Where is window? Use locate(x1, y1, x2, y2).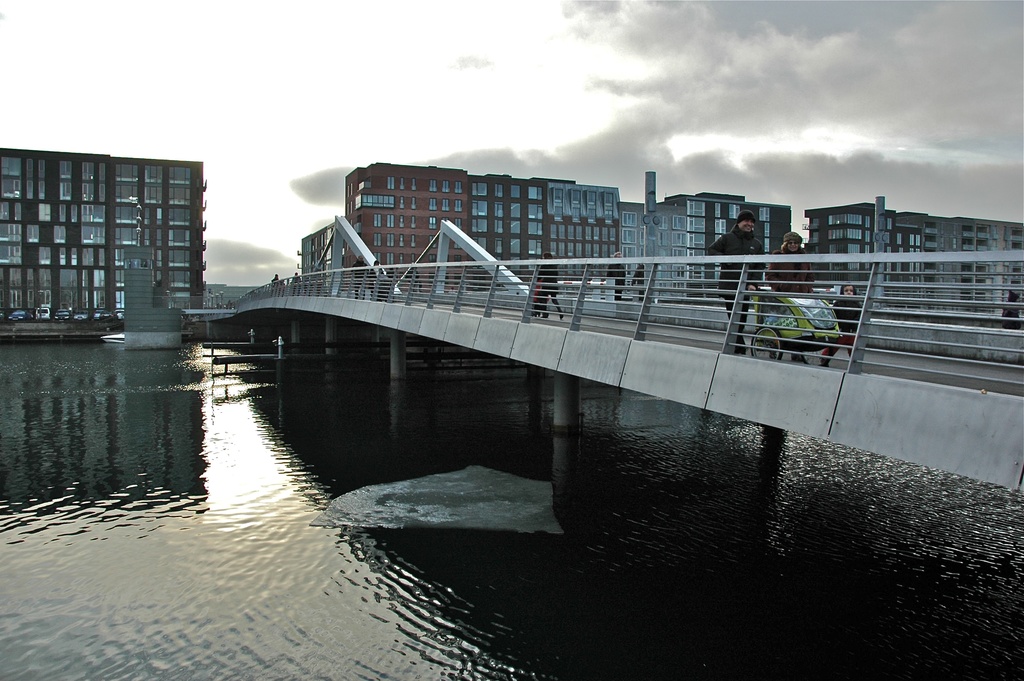
locate(660, 232, 668, 245).
